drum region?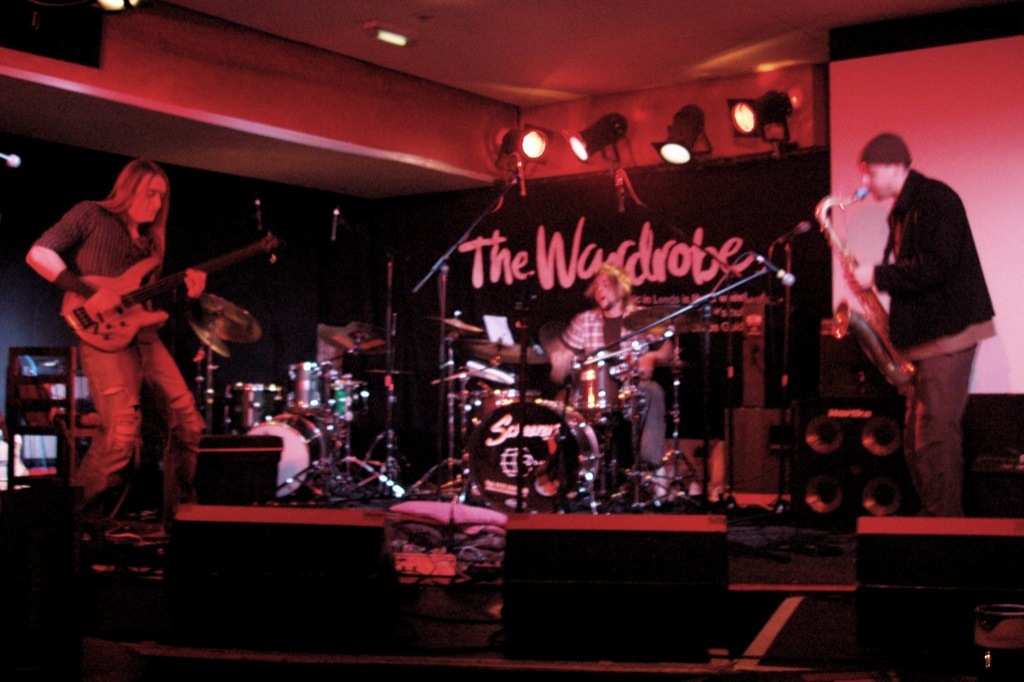
[287,360,329,417]
